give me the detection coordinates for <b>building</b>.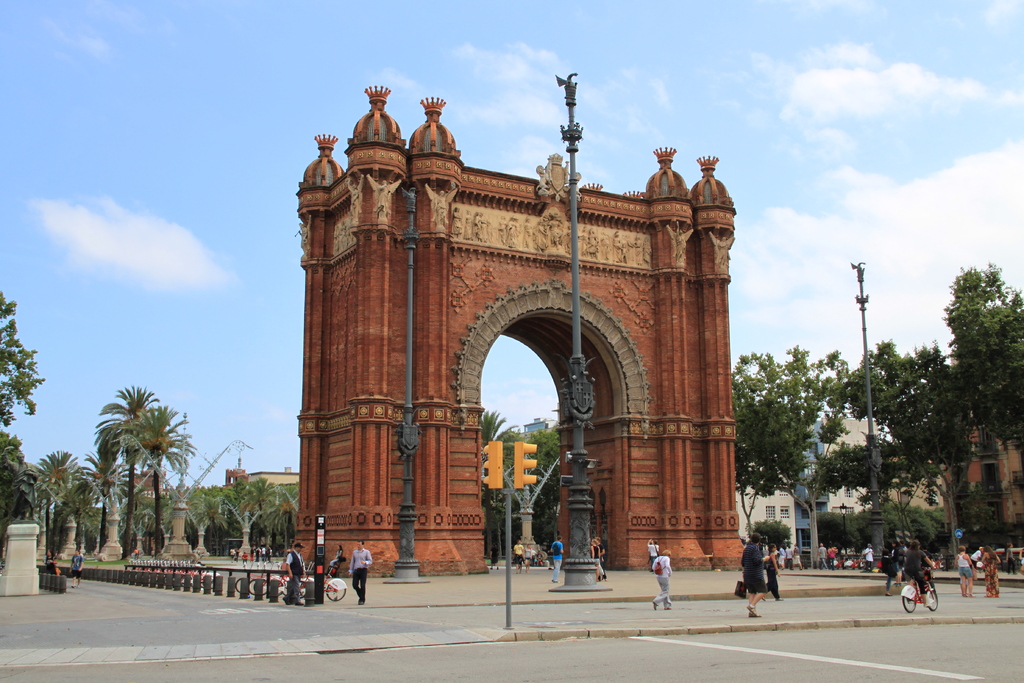
box(888, 458, 947, 511).
